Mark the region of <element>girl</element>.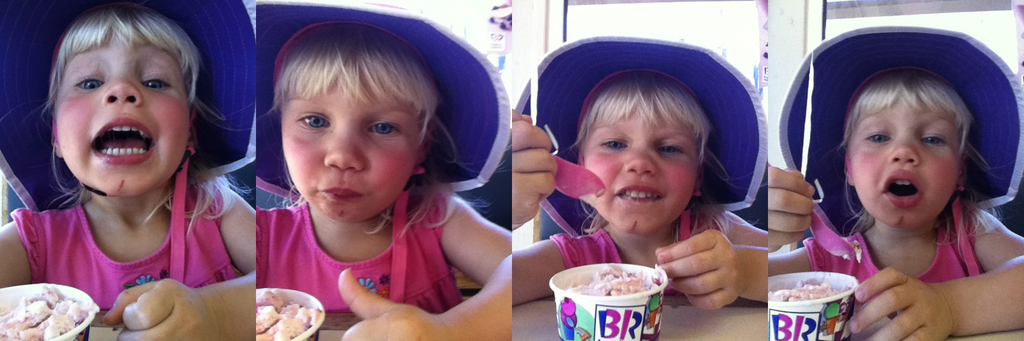
Region: 512, 3, 773, 340.
